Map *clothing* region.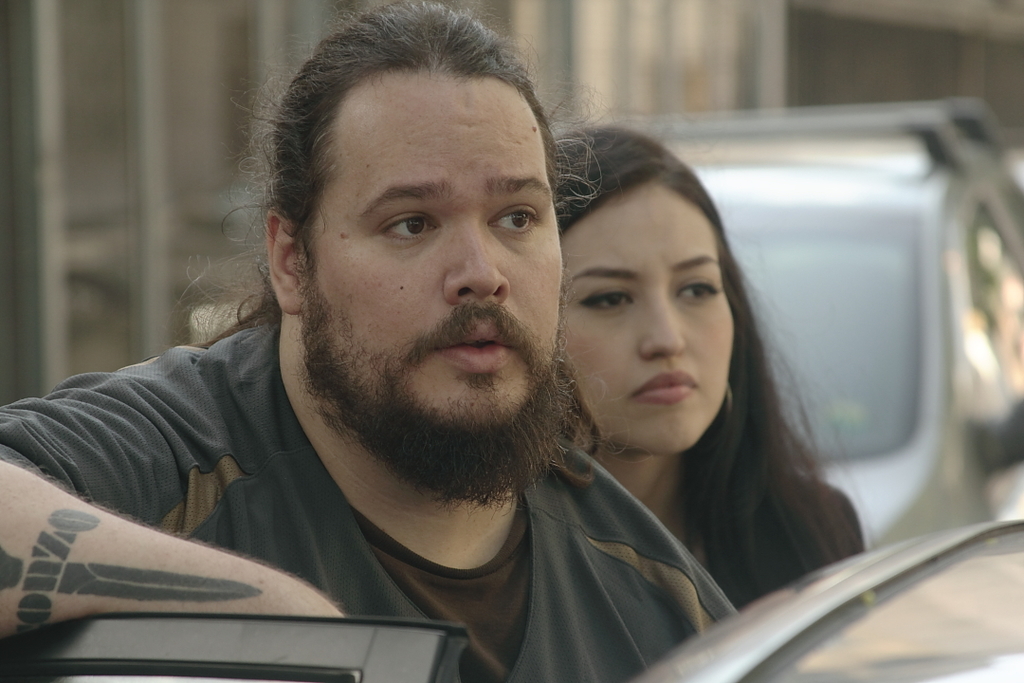
Mapped to 719:471:866:610.
